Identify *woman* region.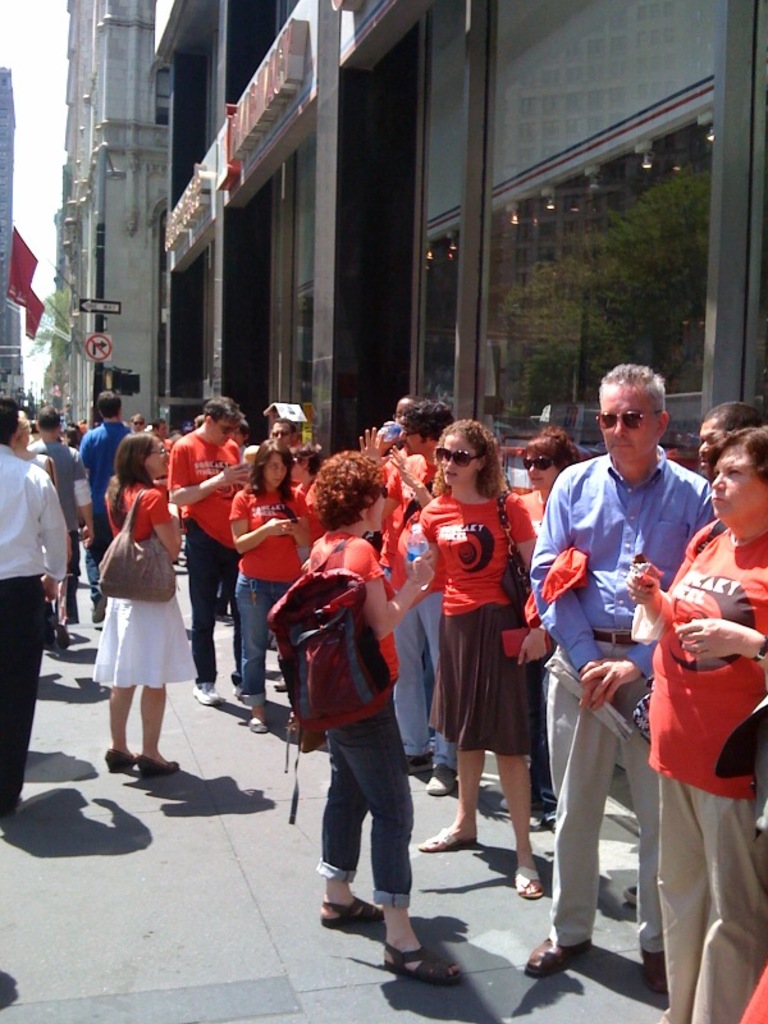
Region: bbox=(412, 403, 567, 899).
